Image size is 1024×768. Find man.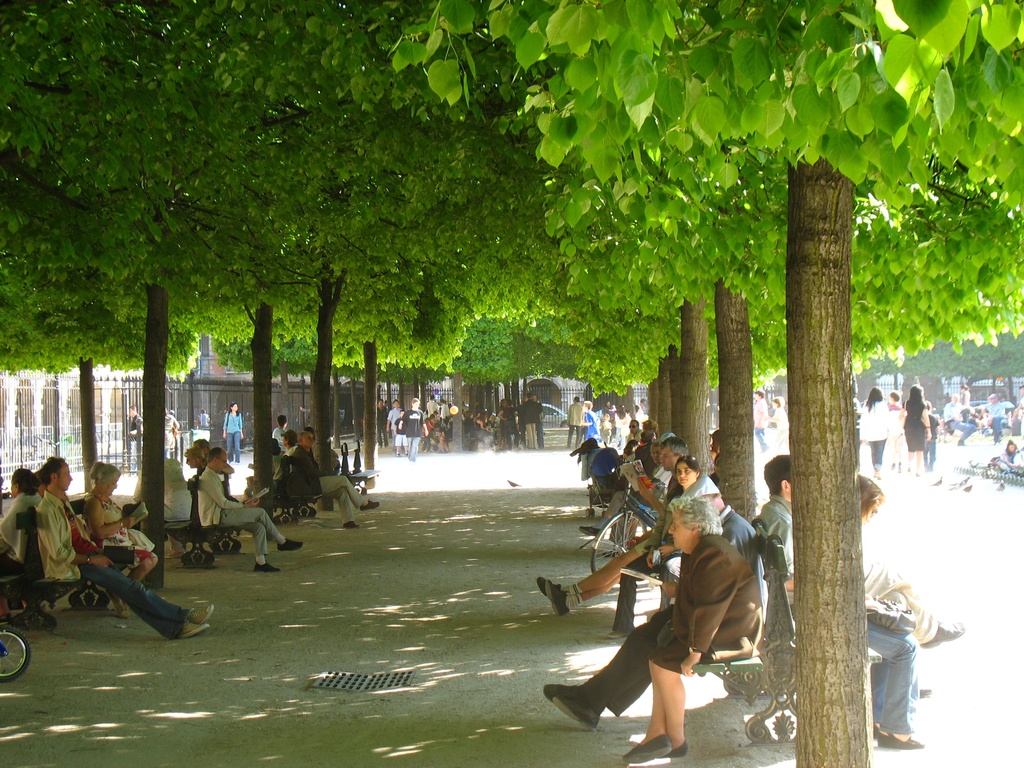
<box>944,391,975,448</box>.
